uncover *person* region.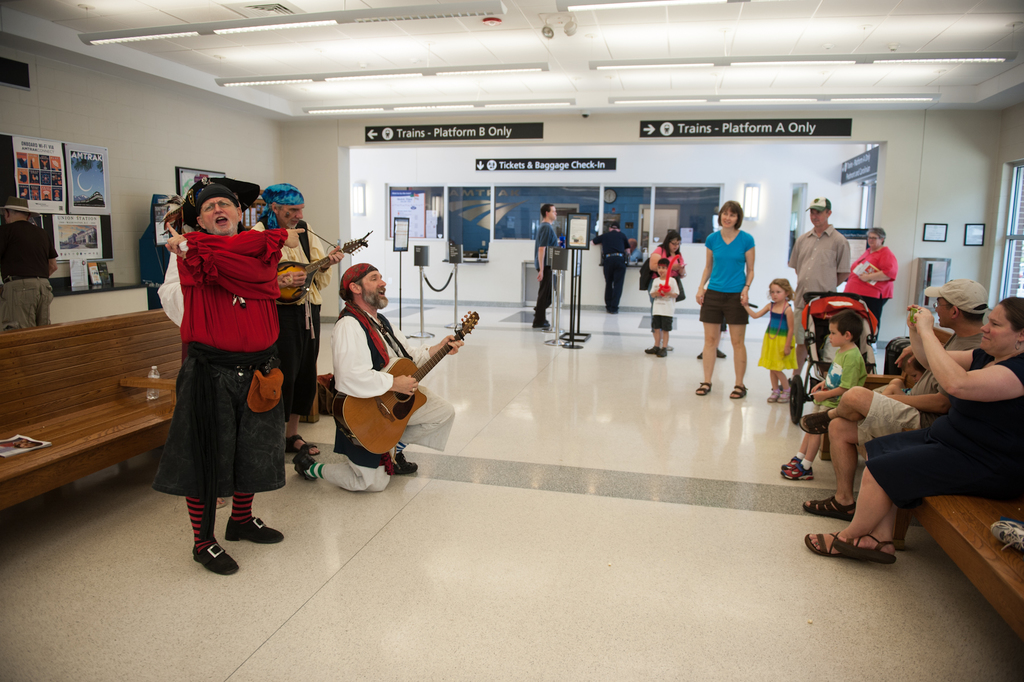
Uncovered: detection(0, 201, 63, 328).
